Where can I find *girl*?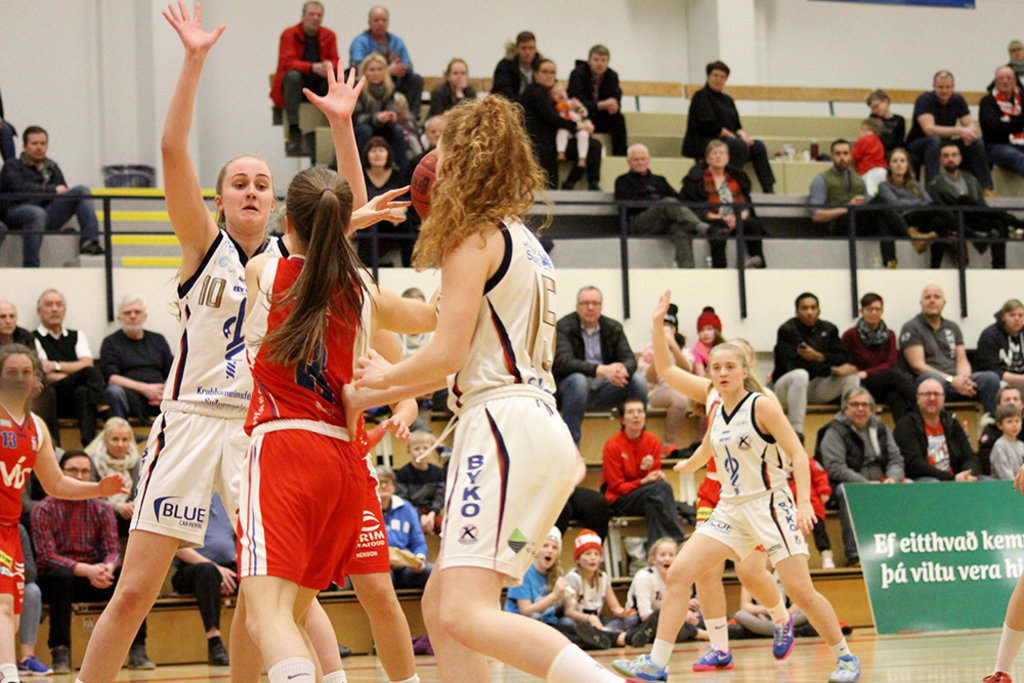
You can find it at <bbox>596, 390, 695, 554</bbox>.
